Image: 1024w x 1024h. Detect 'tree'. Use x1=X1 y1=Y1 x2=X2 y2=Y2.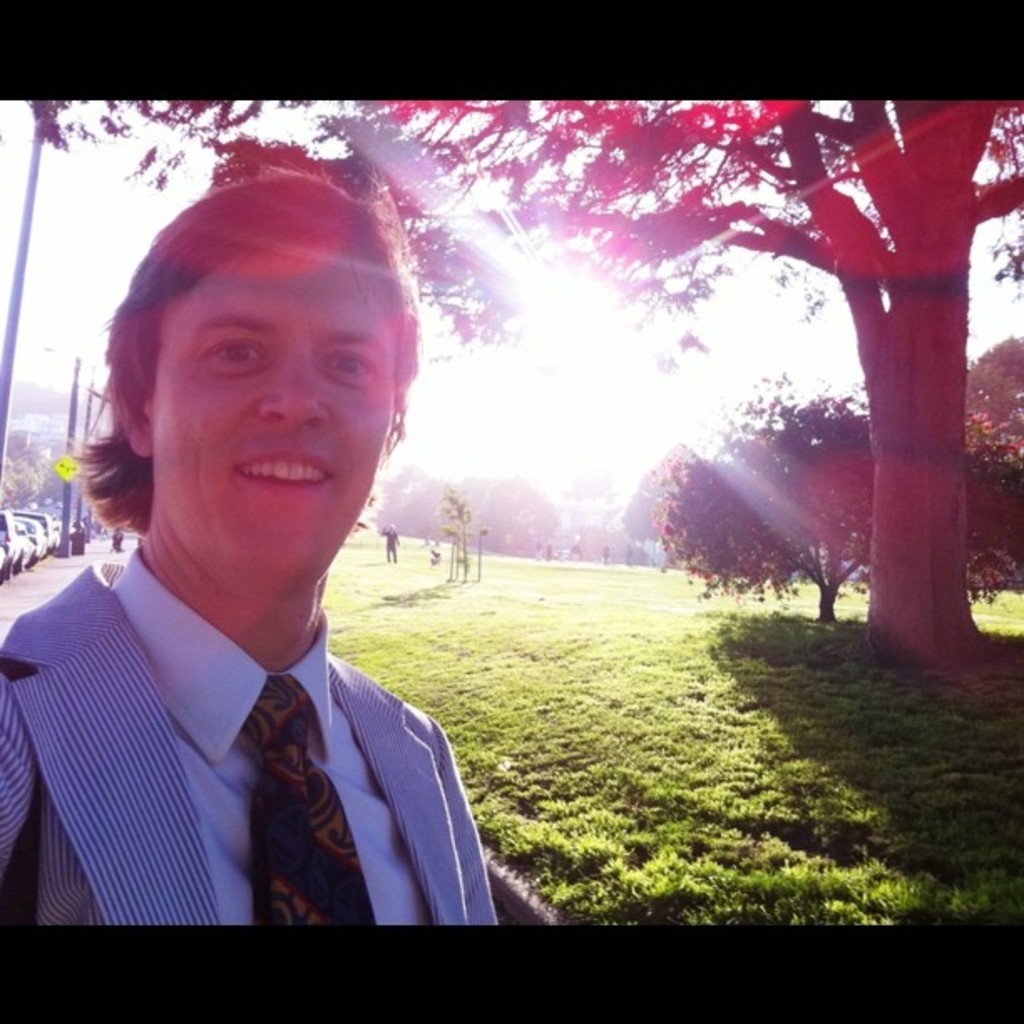
x1=621 y1=443 x2=699 y2=561.
